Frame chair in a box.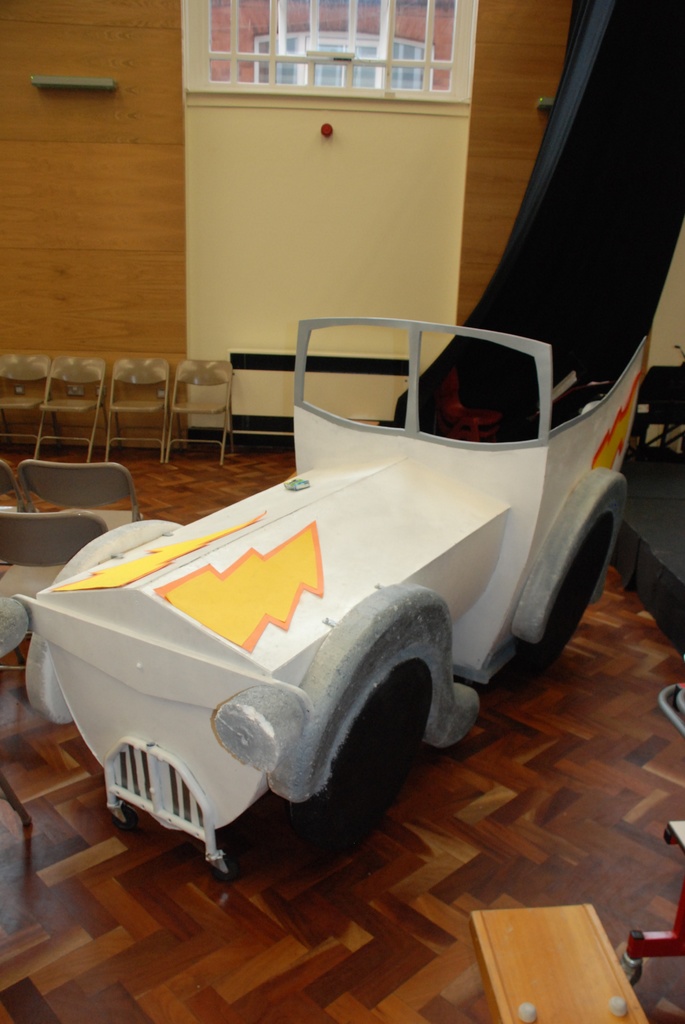
locate(0, 509, 107, 630).
